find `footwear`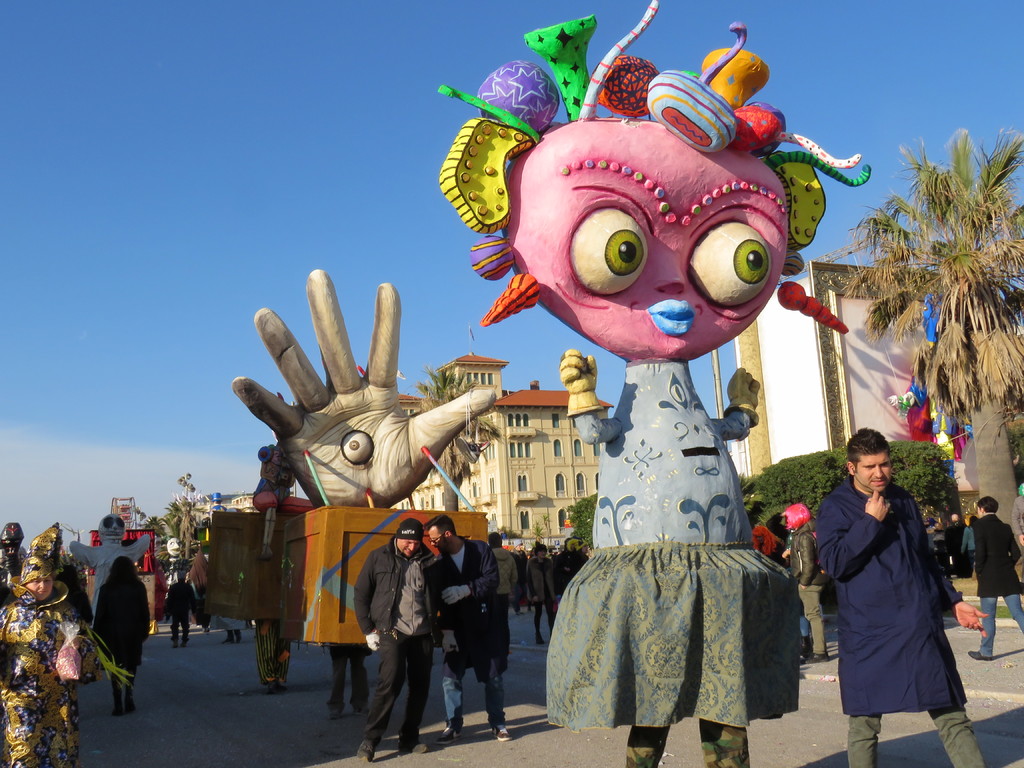
<region>396, 736, 428, 751</region>
